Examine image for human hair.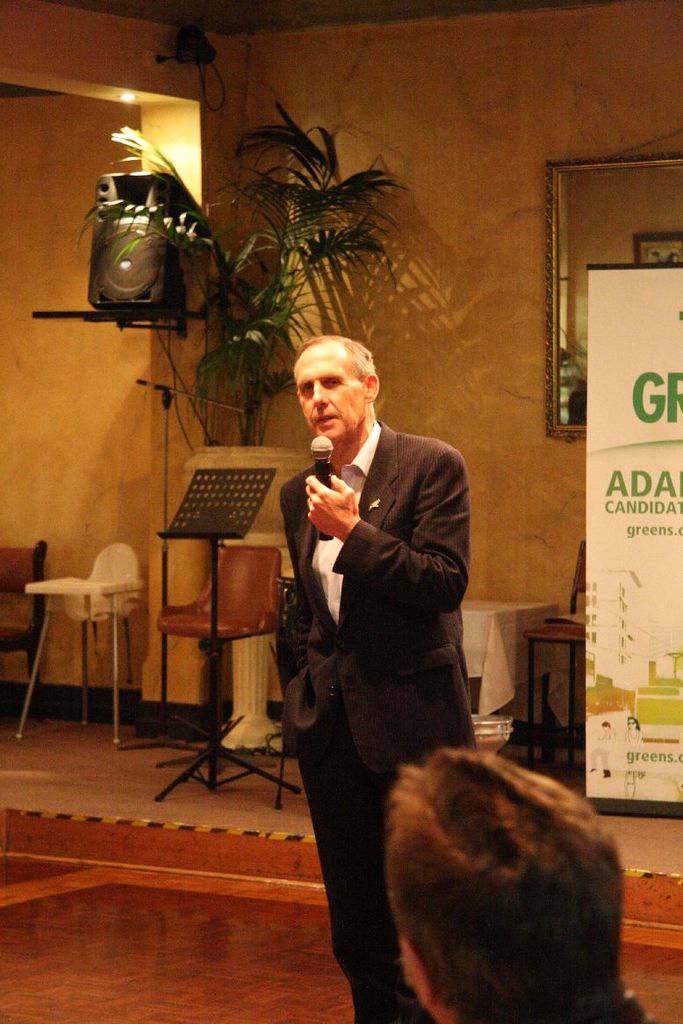
Examination result: 376, 746, 643, 1023.
